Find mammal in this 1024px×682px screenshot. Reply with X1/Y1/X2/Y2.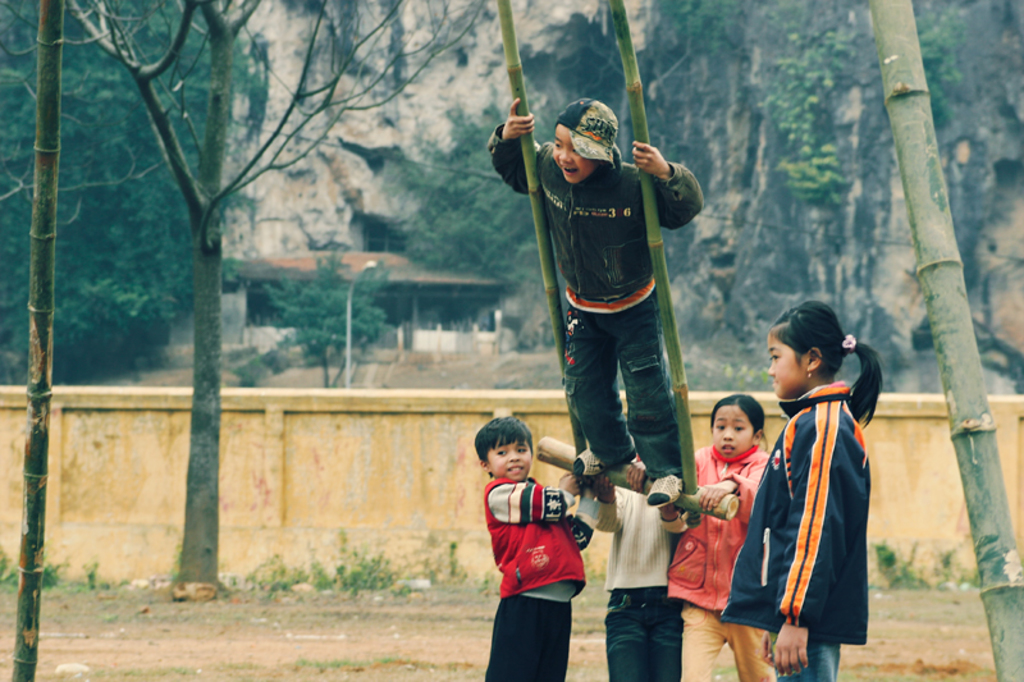
596/453/692/681.
